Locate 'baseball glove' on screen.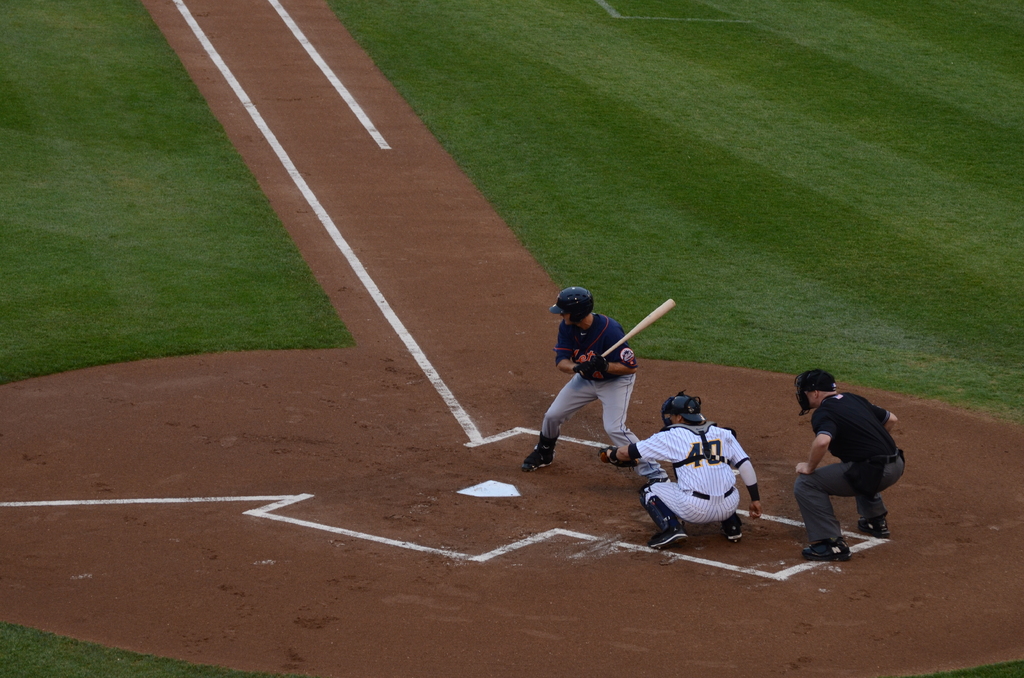
On screen at rect(597, 443, 635, 474).
